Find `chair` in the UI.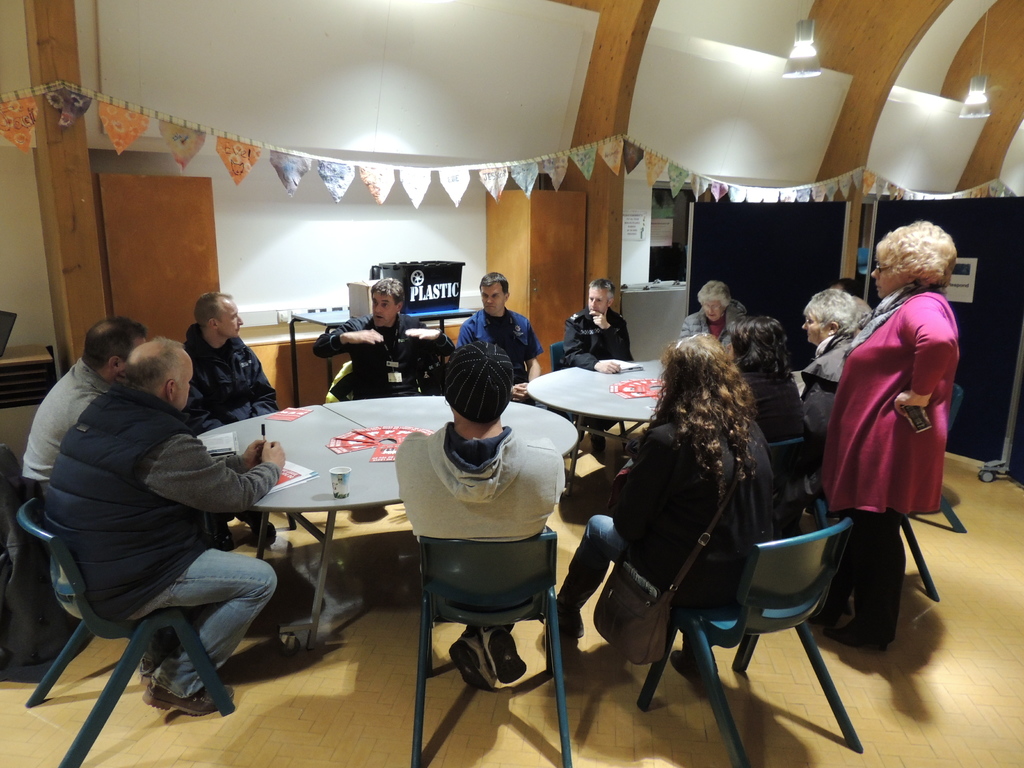
UI element at region(605, 513, 863, 767).
